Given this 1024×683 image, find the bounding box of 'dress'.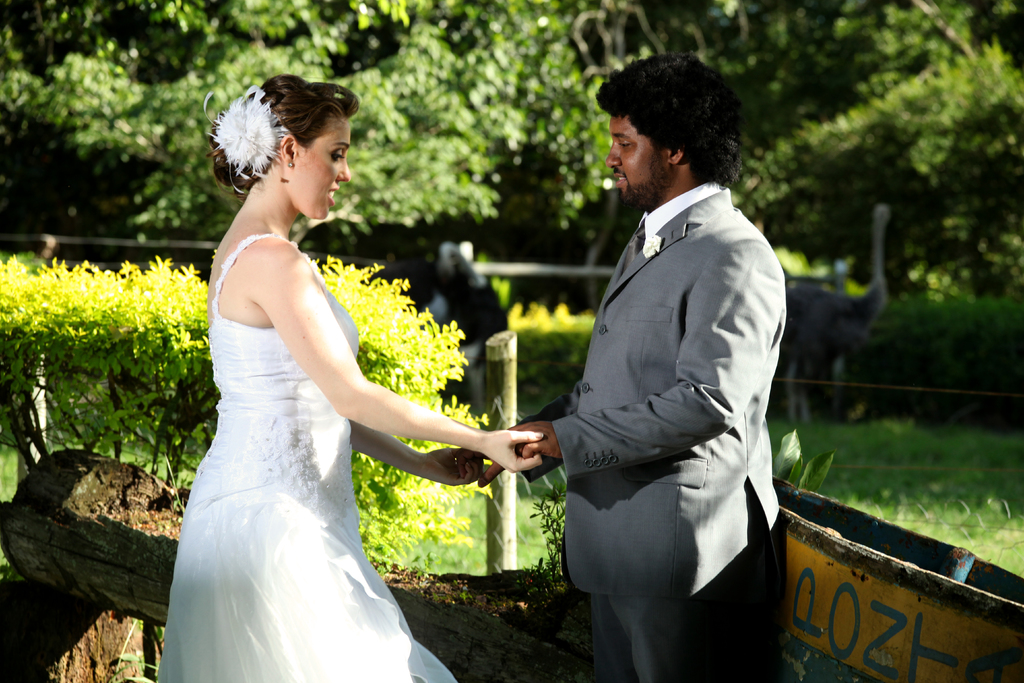
bbox=[155, 235, 461, 682].
